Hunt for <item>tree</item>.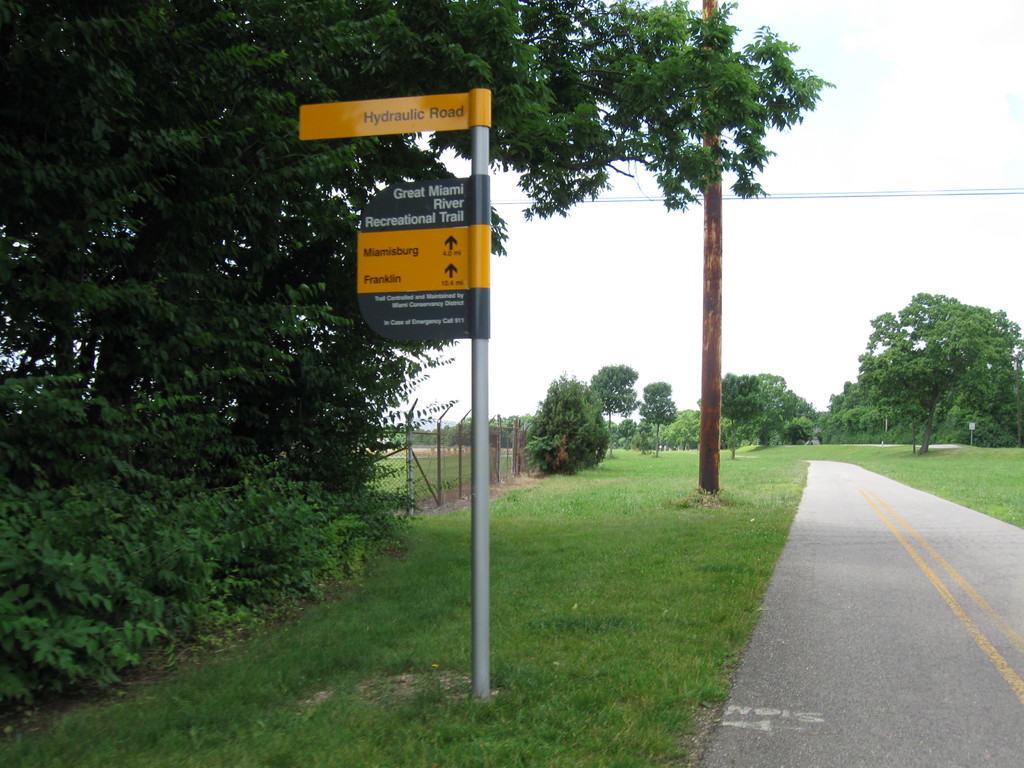
Hunted down at locate(852, 316, 908, 433).
